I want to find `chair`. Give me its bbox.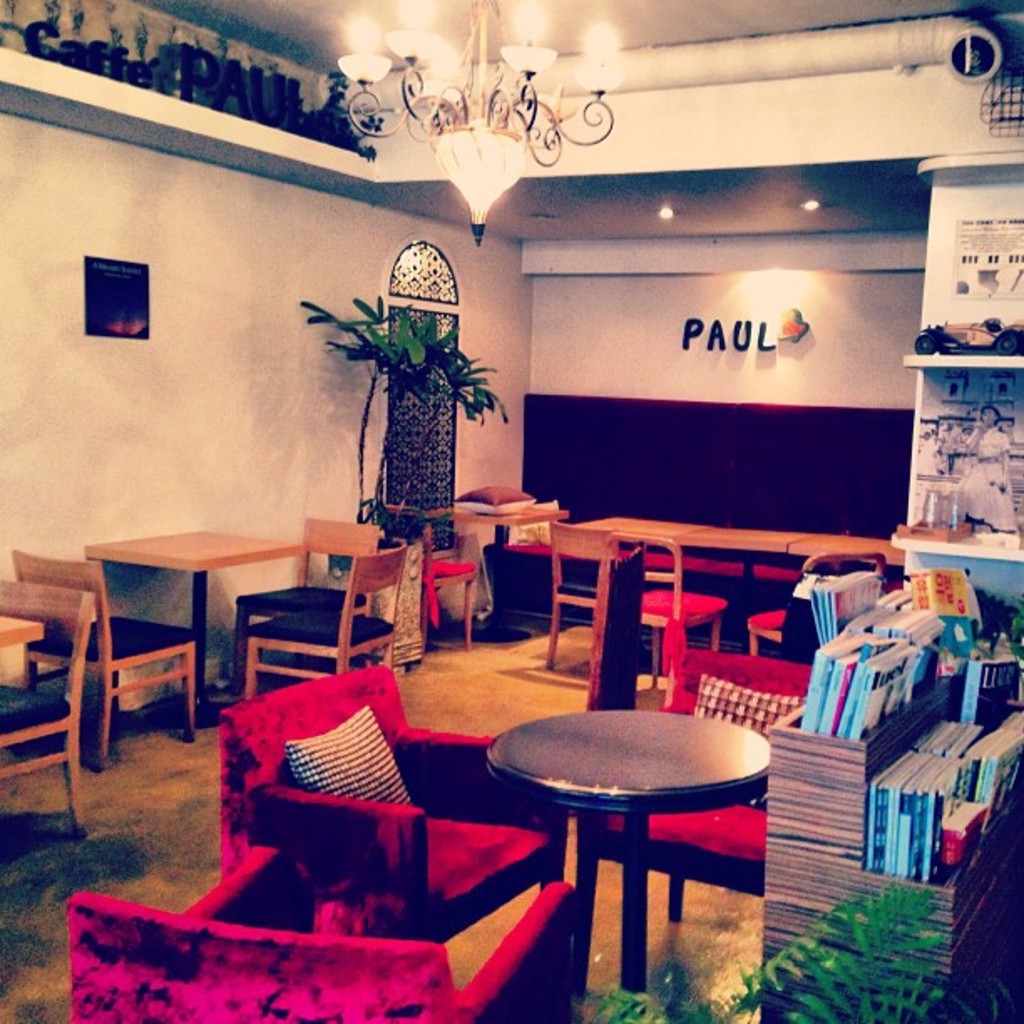
{"x1": 229, "y1": 519, "x2": 380, "y2": 686}.
